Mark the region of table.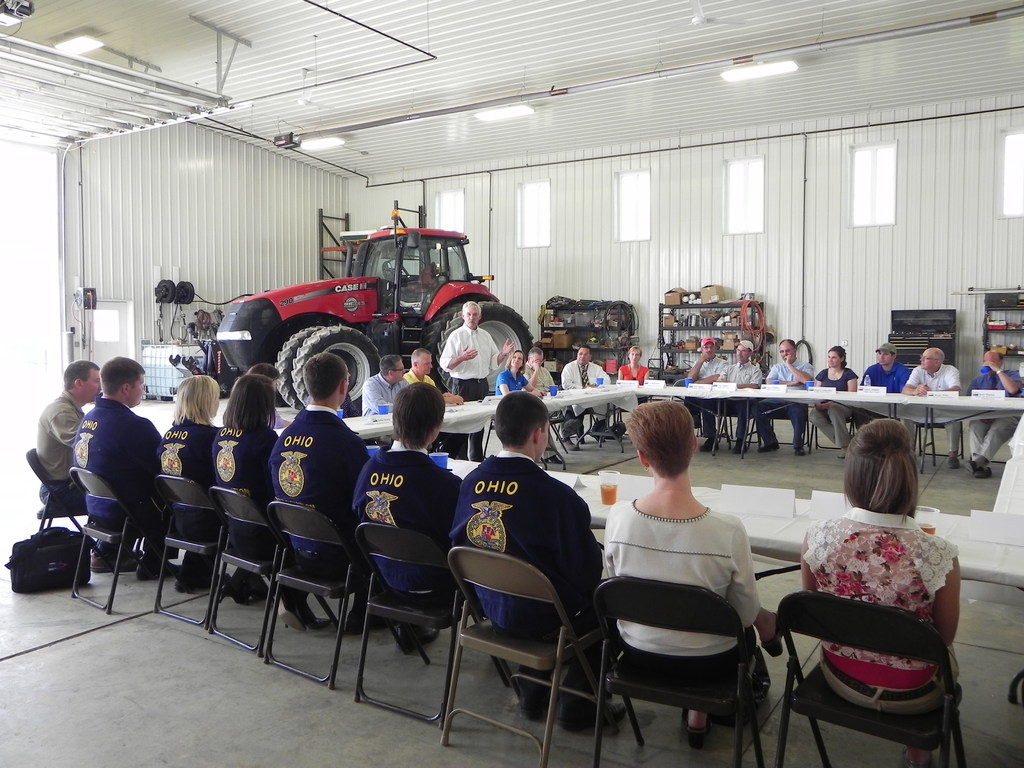
Region: <bbox>990, 440, 1023, 512</bbox>.
